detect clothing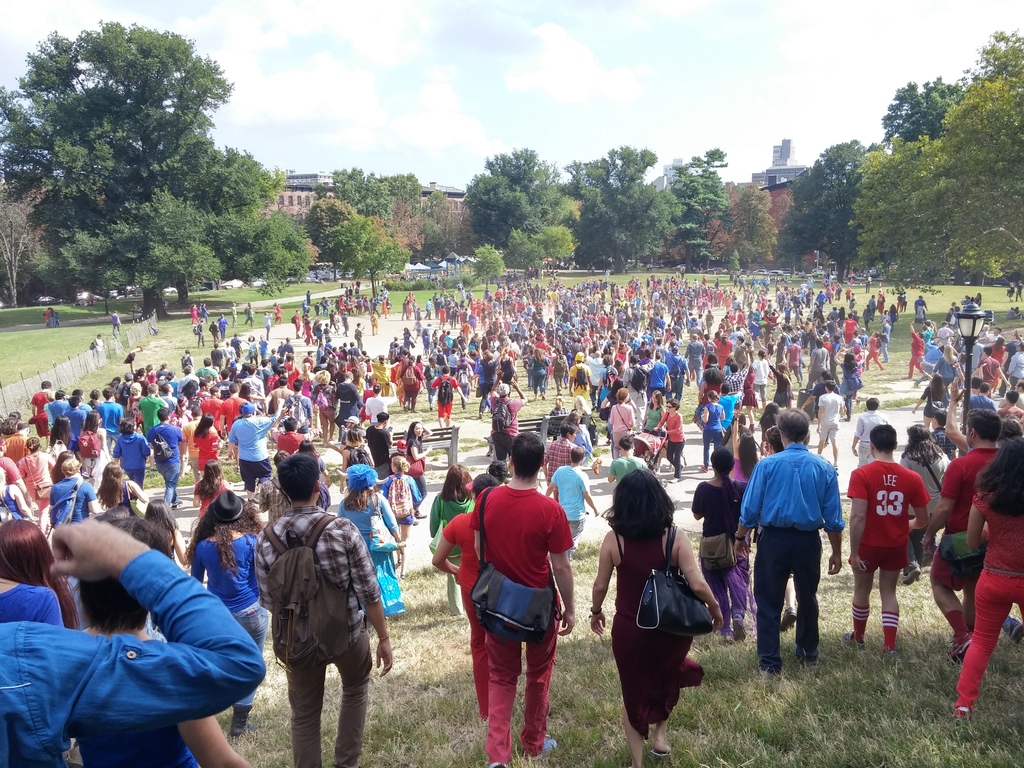
(left=0, top=545, right=268, bottom=767)
